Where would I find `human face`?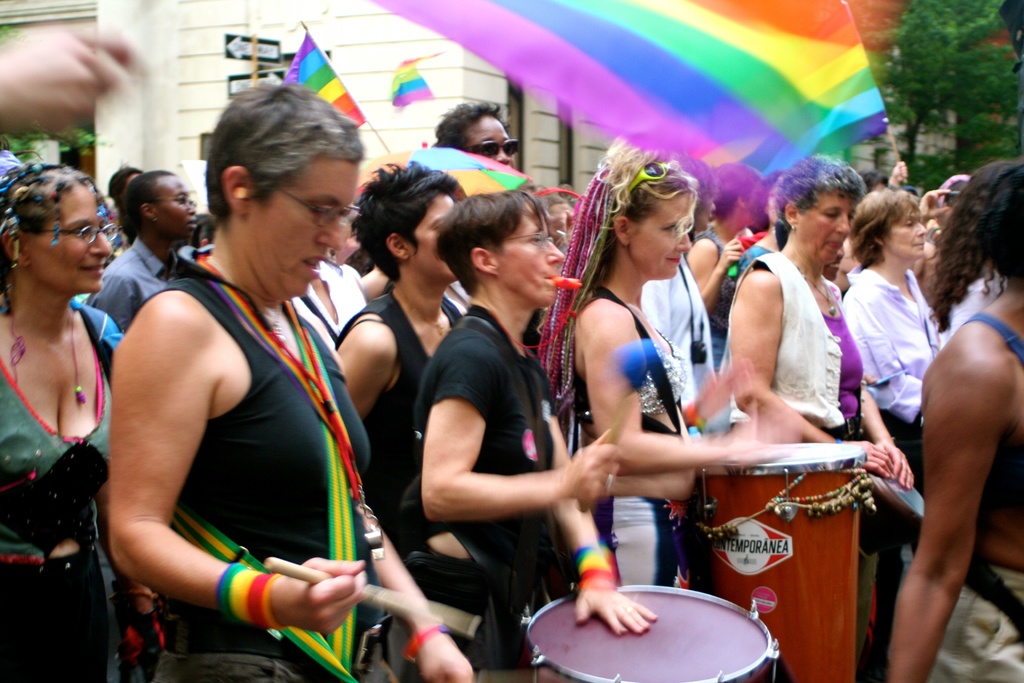
At l=503, t=210, r=576, b=299.
